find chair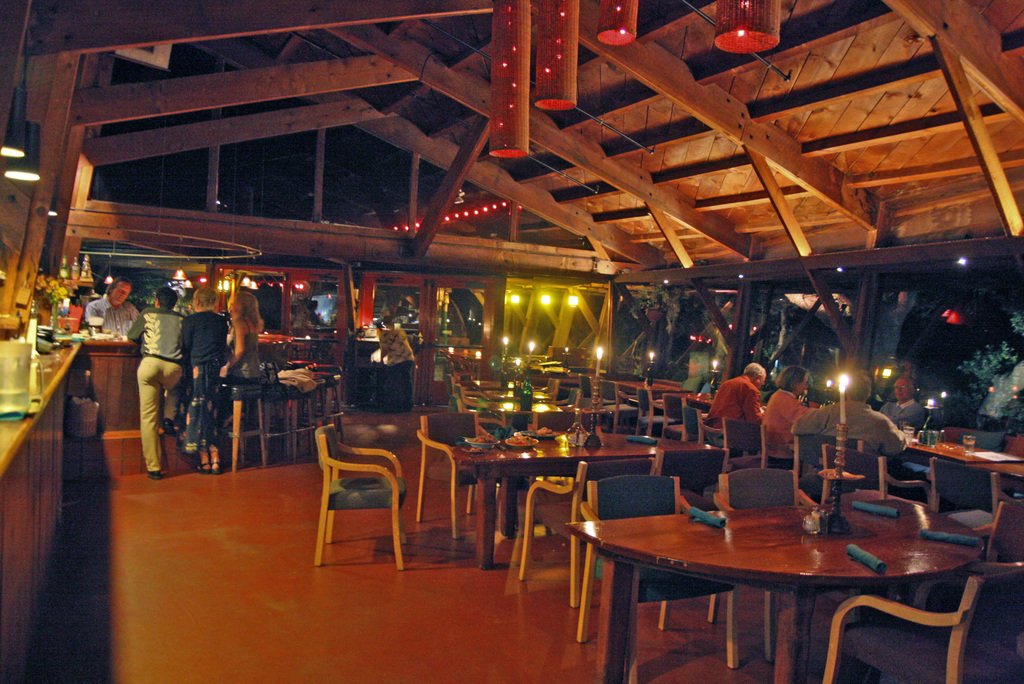
[576, 477, 742, 683]
